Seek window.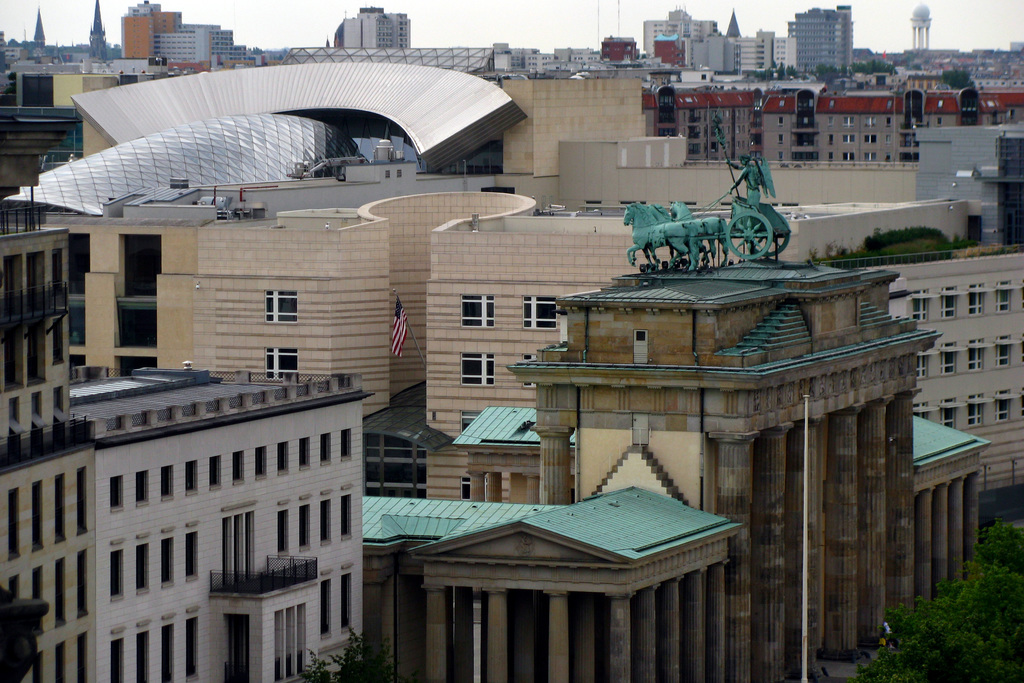
BBox(8, 399, 20, 445).
